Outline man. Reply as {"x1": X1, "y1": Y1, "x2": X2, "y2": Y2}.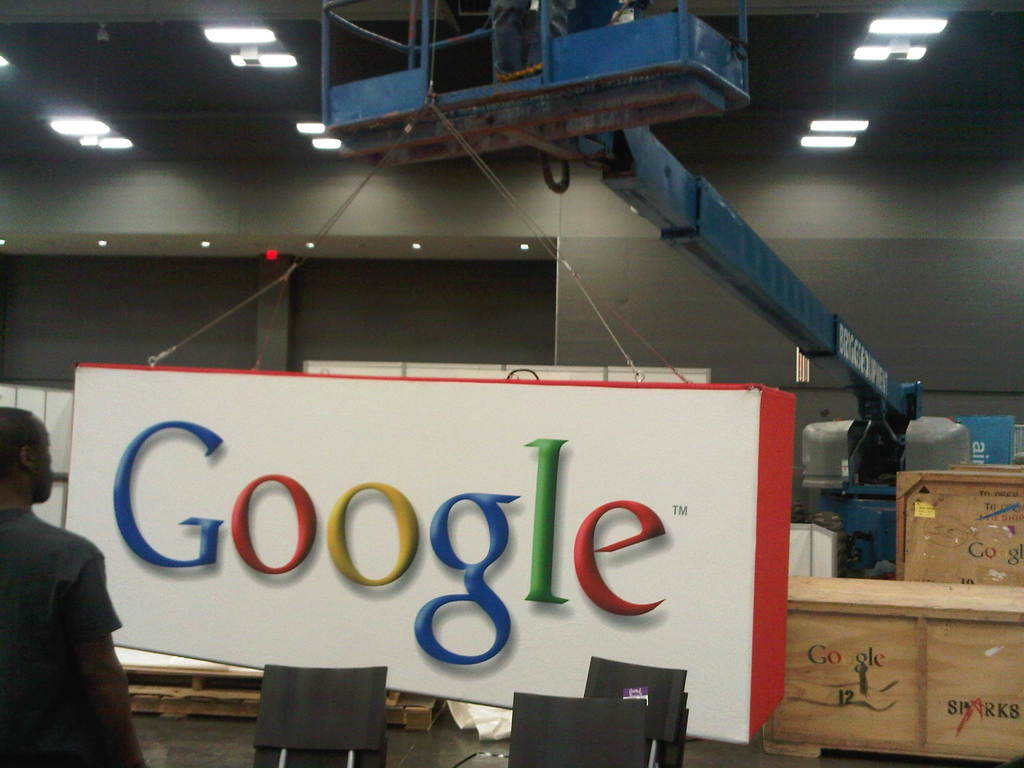
{"x1": 4, "y1": 465, "x2": 134, "y2": 751}.
